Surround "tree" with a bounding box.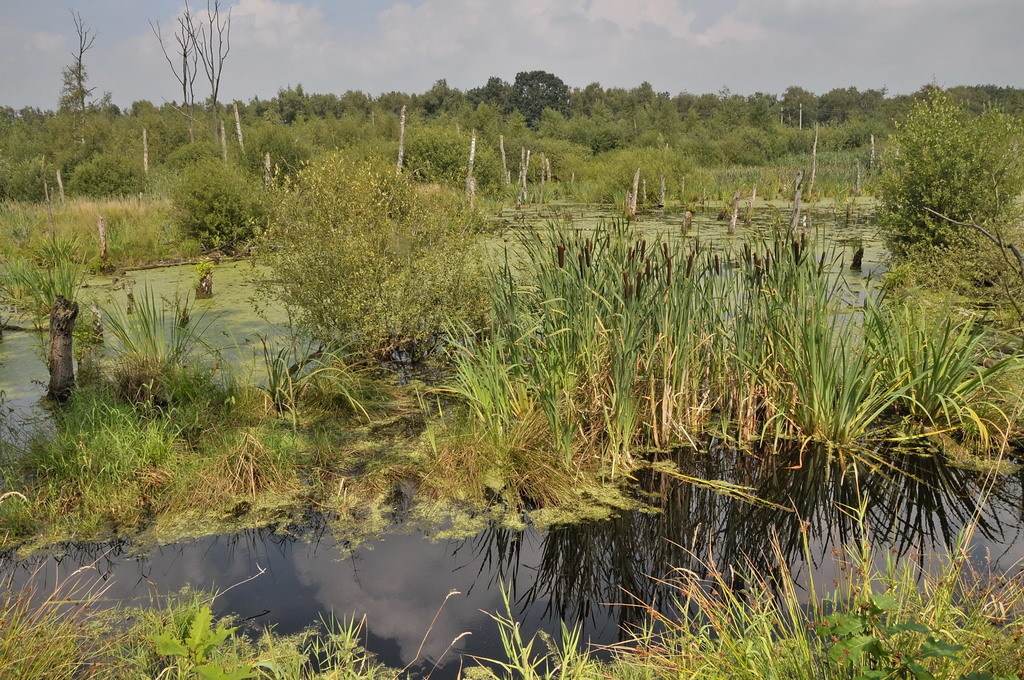
l=151, t=0, r=210, b=153.
